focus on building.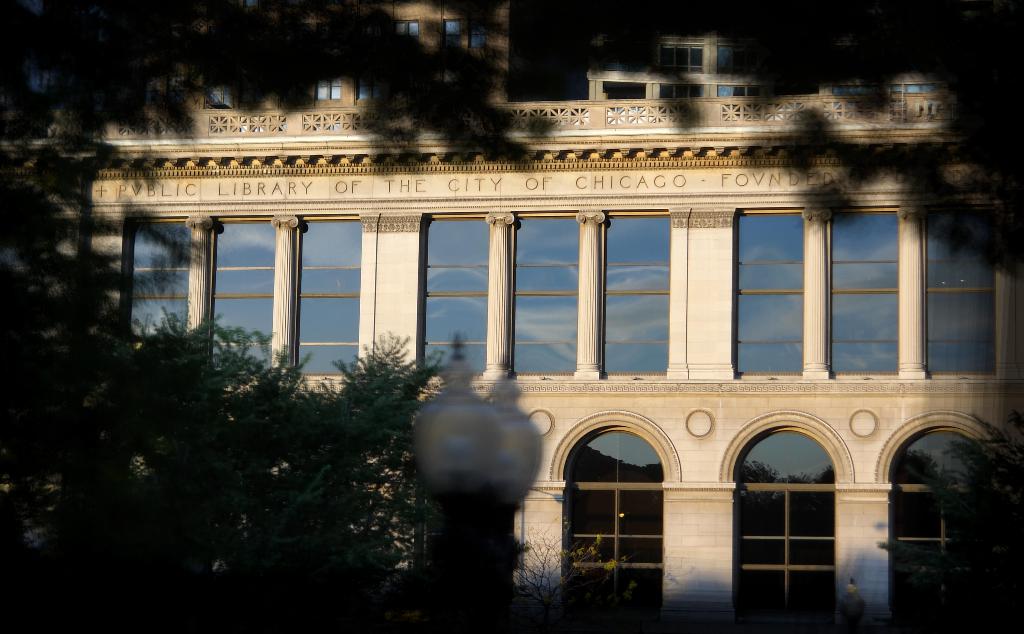
Focused at bbox(0, 1, 1023, 633).
